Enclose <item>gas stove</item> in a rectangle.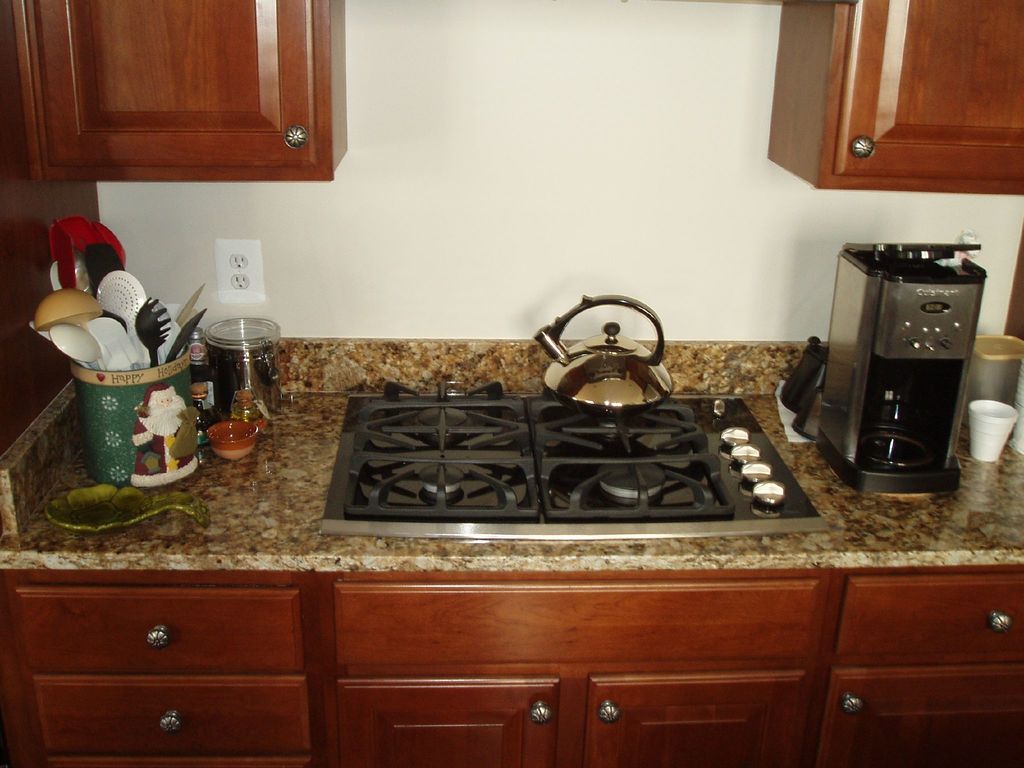
select_region(319, 379, 835, 535).
